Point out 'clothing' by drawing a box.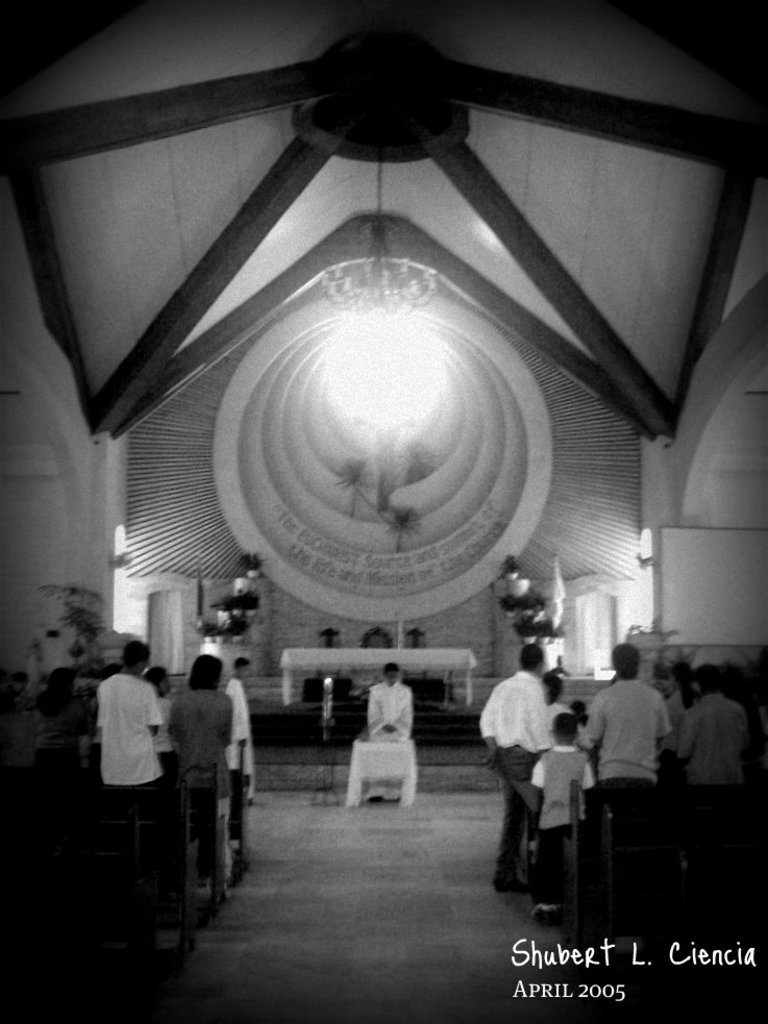
pyautogui.locateOnScreen(666, 690, 749, 889).
